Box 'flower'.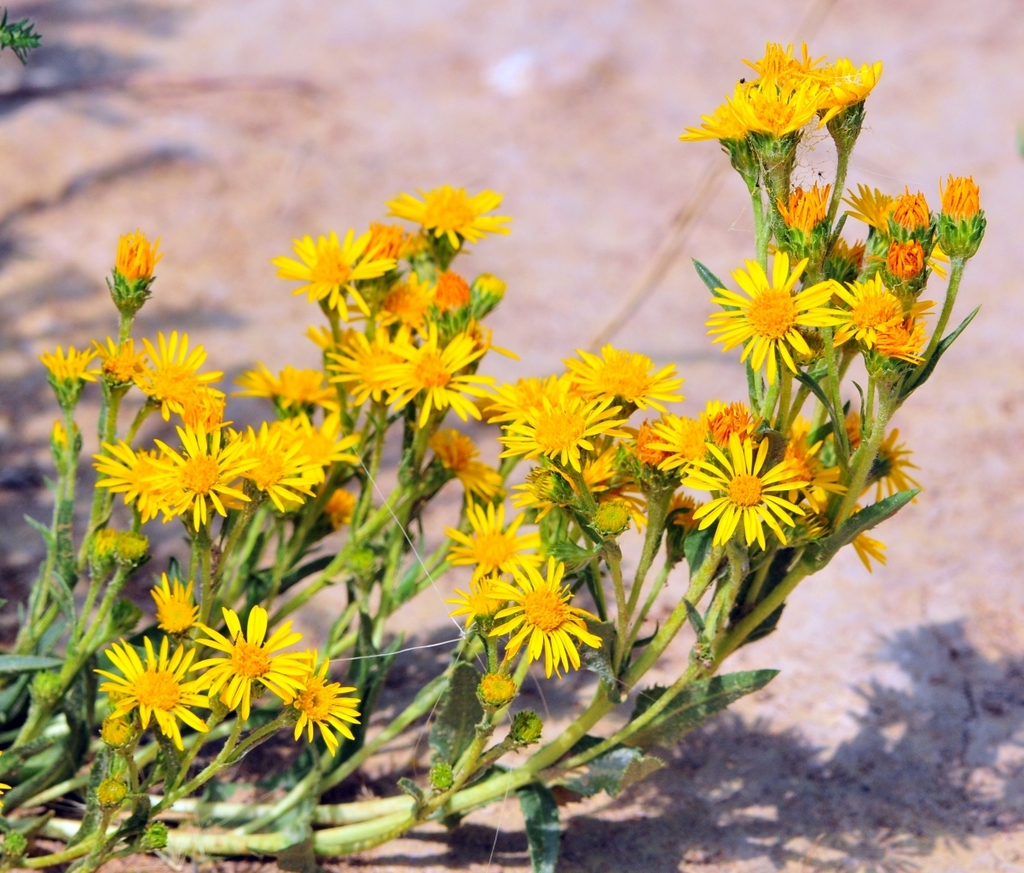
[480,670,512,695].
